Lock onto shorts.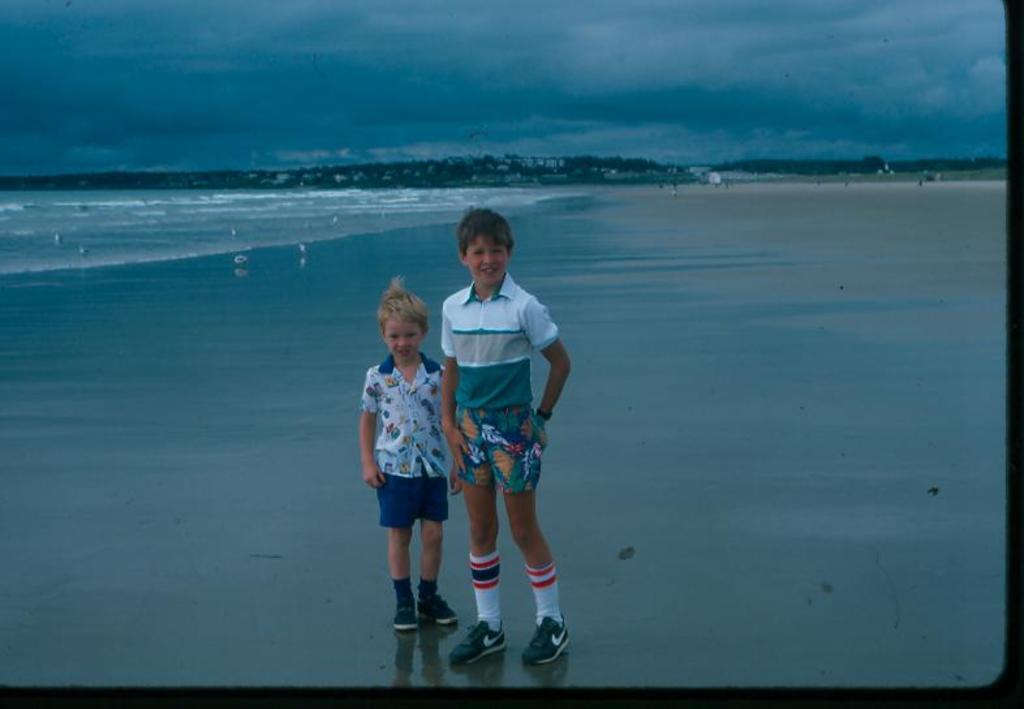
Locked: 453 422 542 508.
